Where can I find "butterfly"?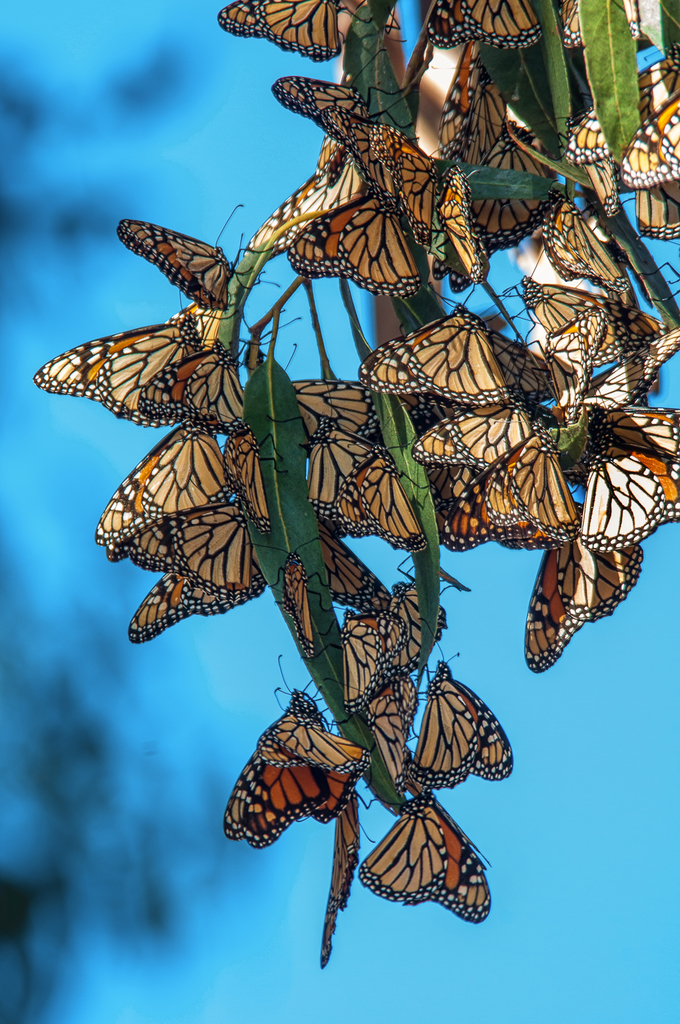
You can find it at [left=333, top=447, right=428, bottom=554].
